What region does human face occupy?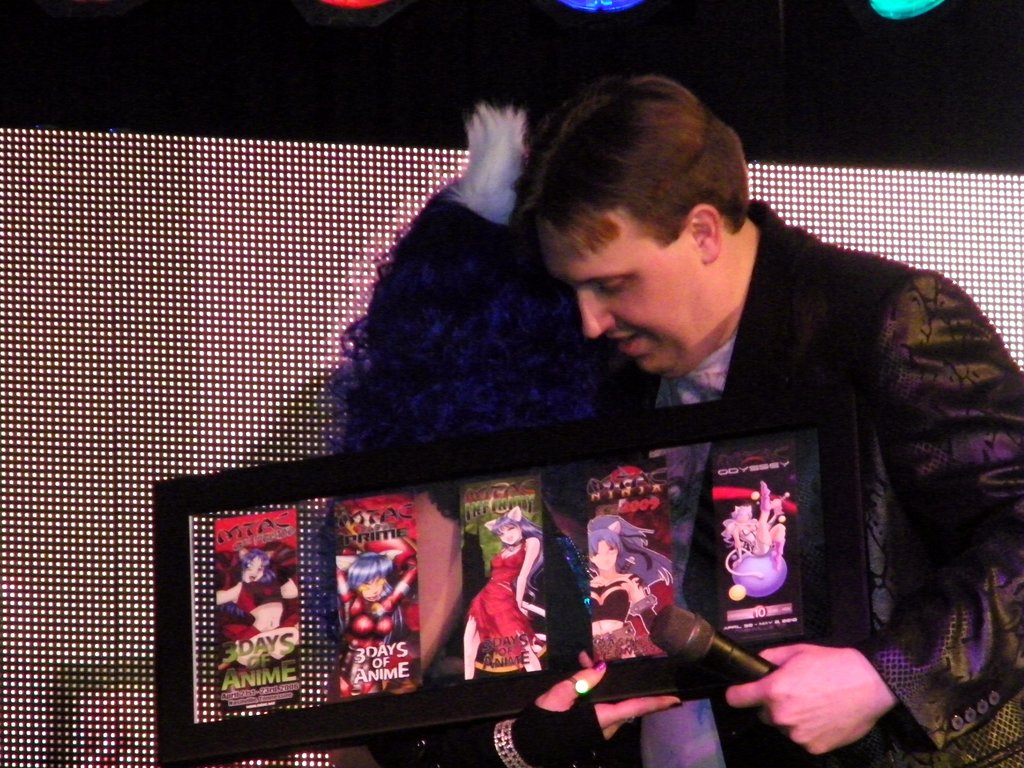
(left=361, top=579, right=389, bottom=599).
